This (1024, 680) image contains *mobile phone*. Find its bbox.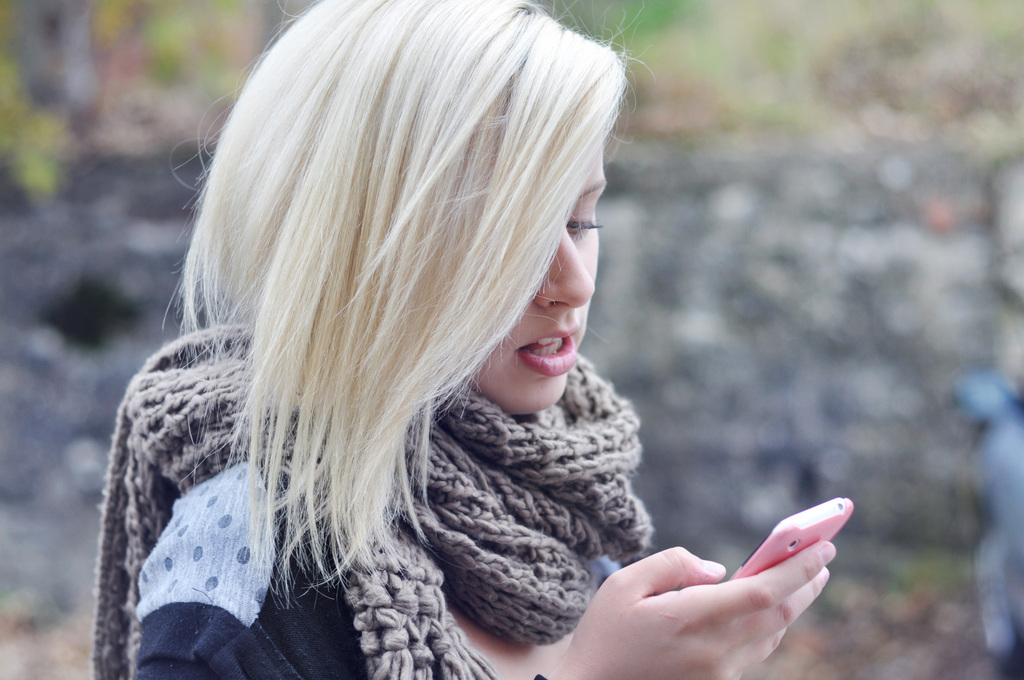
bbox=(728, 498, 856, 579).
